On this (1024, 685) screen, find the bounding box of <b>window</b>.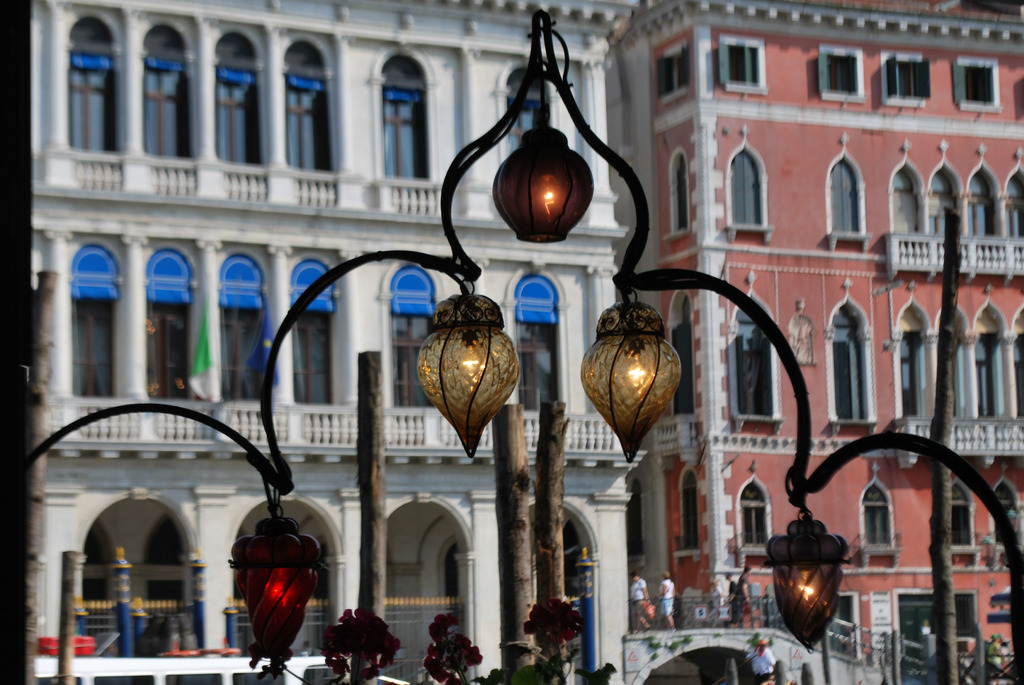
Bounding box: {"x1": 891, "y1": 161, "x2": 925, "y2": 247}.
